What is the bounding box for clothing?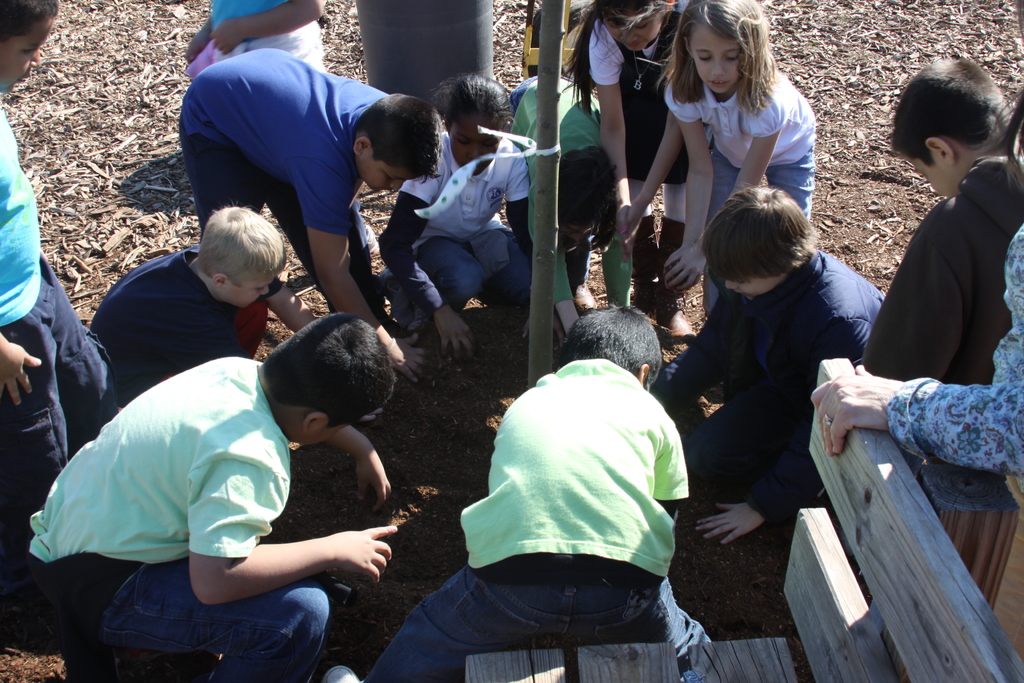
858,145,1023,507.
